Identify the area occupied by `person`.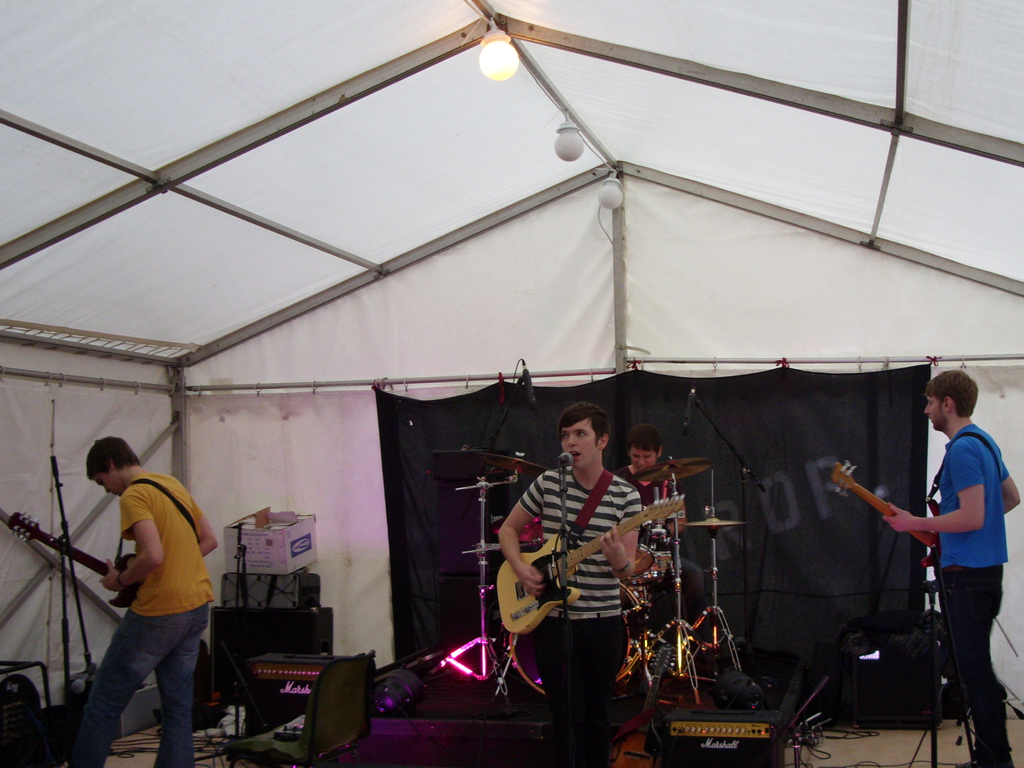
Area: (left=494, top=398, right=641, bottom=767).
